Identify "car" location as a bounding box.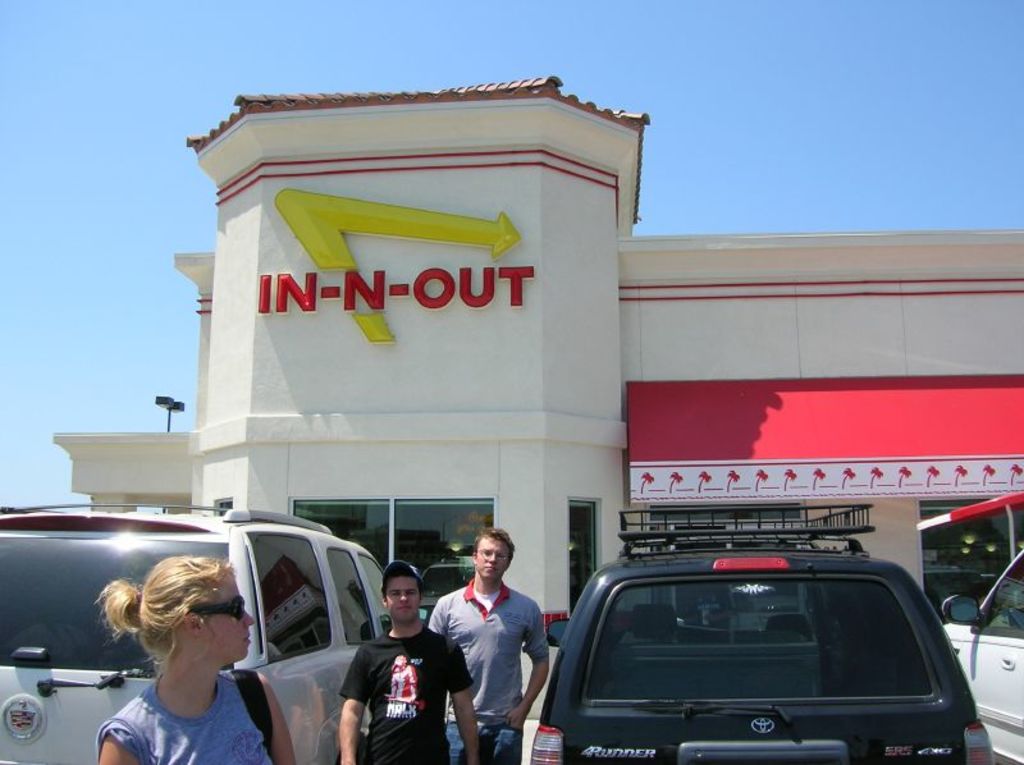
select_region(530, 541, 959, 764).
